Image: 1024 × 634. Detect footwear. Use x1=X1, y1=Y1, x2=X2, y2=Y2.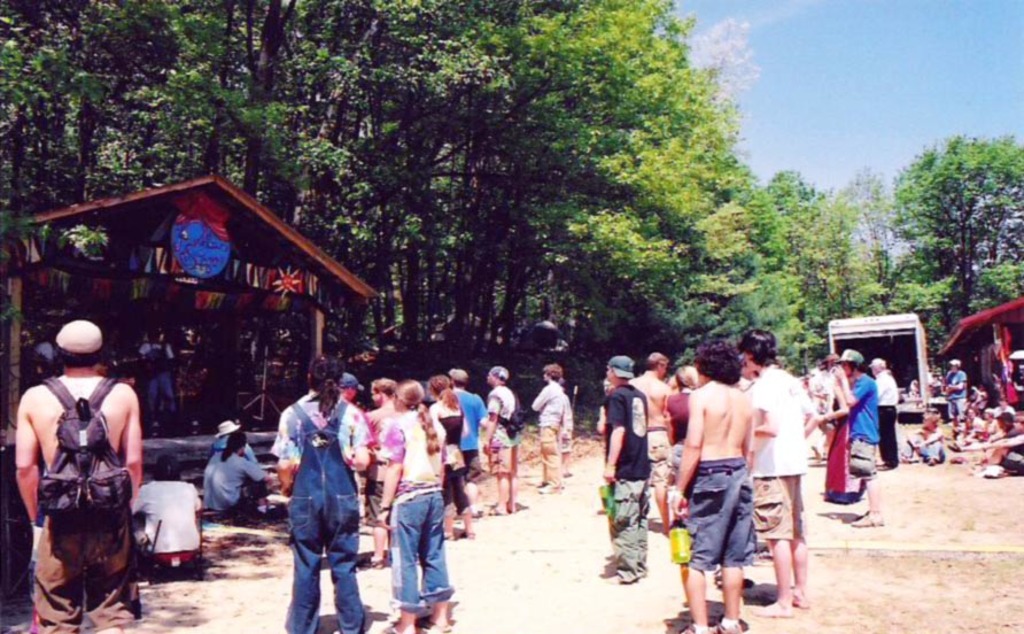
x1=929, y1=457, x2=934, y2=463.
